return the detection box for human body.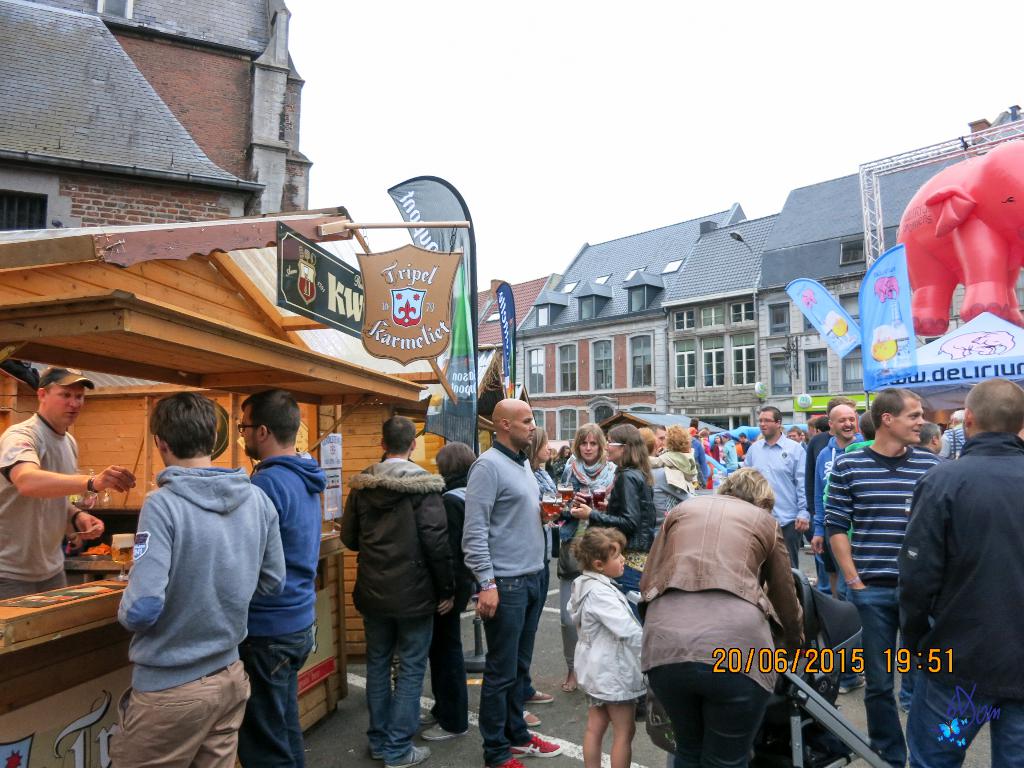
[x1=571, y1=466, x2=659, y2=617].
